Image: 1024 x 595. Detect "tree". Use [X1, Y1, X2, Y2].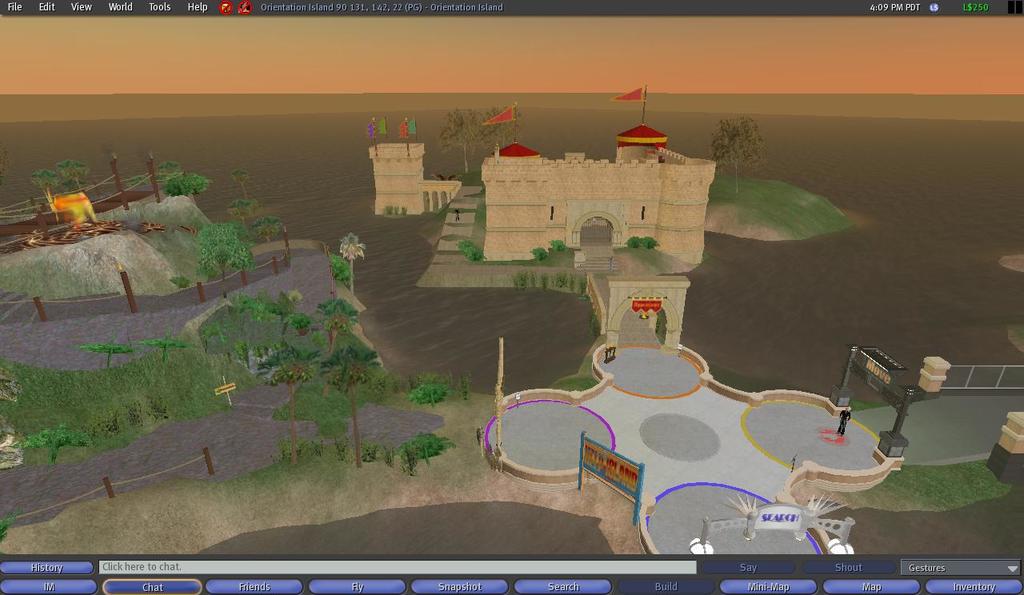
[246, 212, 280, 246].
